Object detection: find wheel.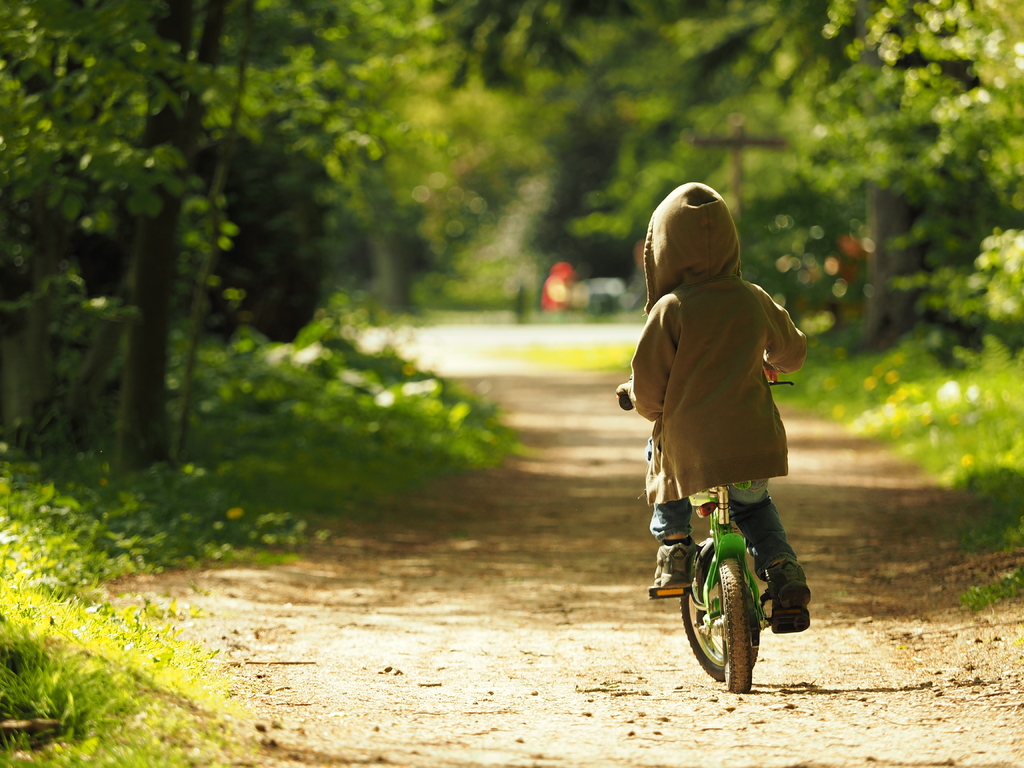
<bbox>682, 548, 764, 680</bbox>.
